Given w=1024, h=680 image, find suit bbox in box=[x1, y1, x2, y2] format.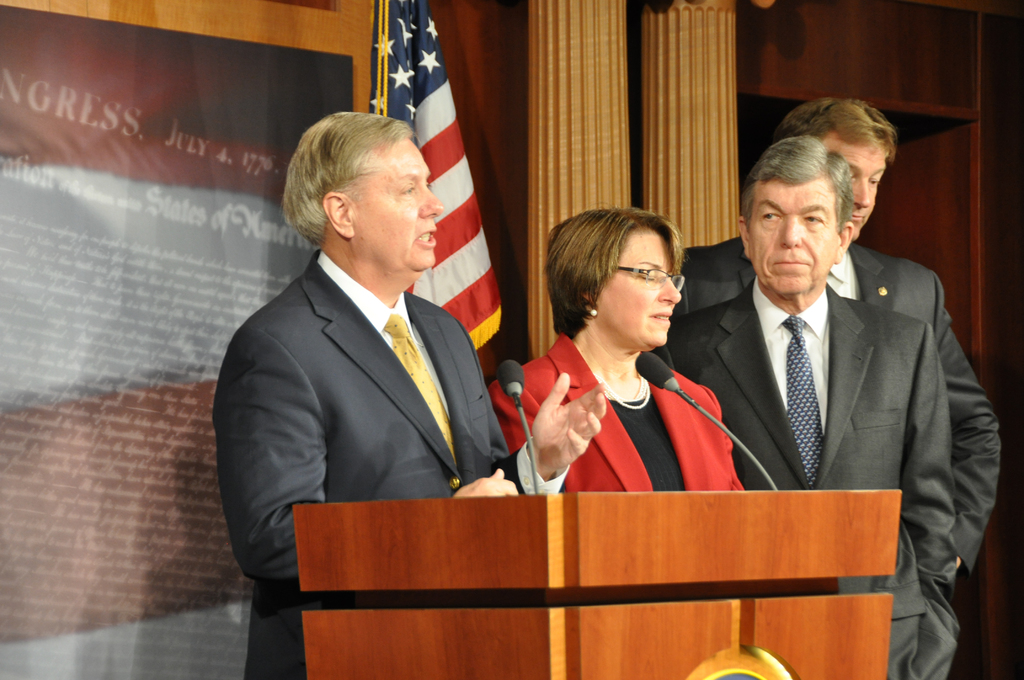
box=[653, 271, 954, 679].
